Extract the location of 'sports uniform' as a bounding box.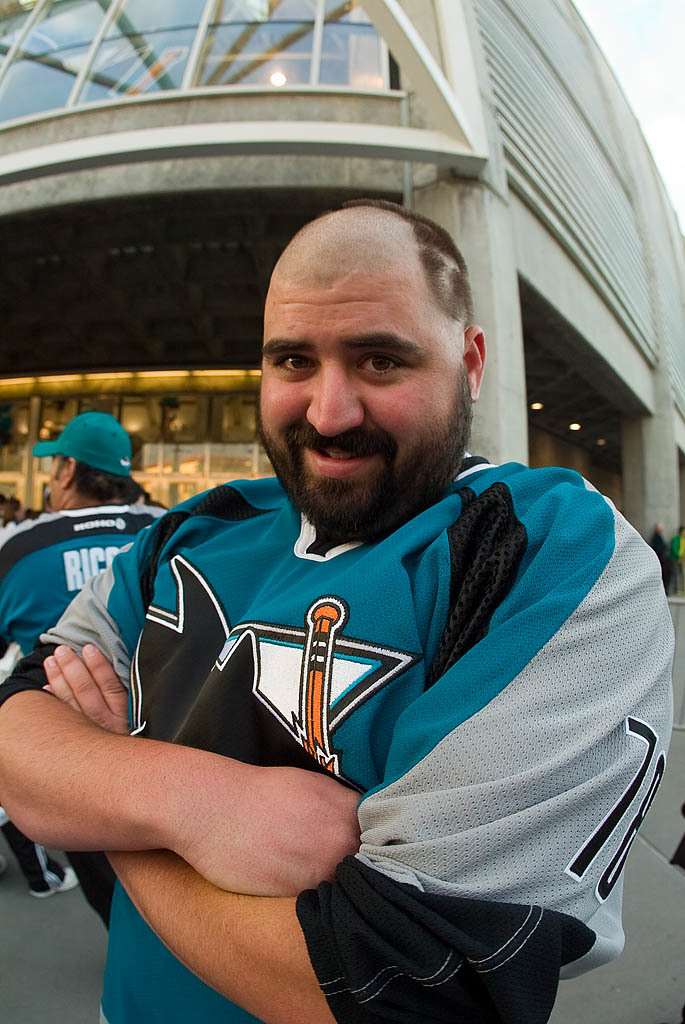
(left=33, top=206, right=684, bottom=1000).
